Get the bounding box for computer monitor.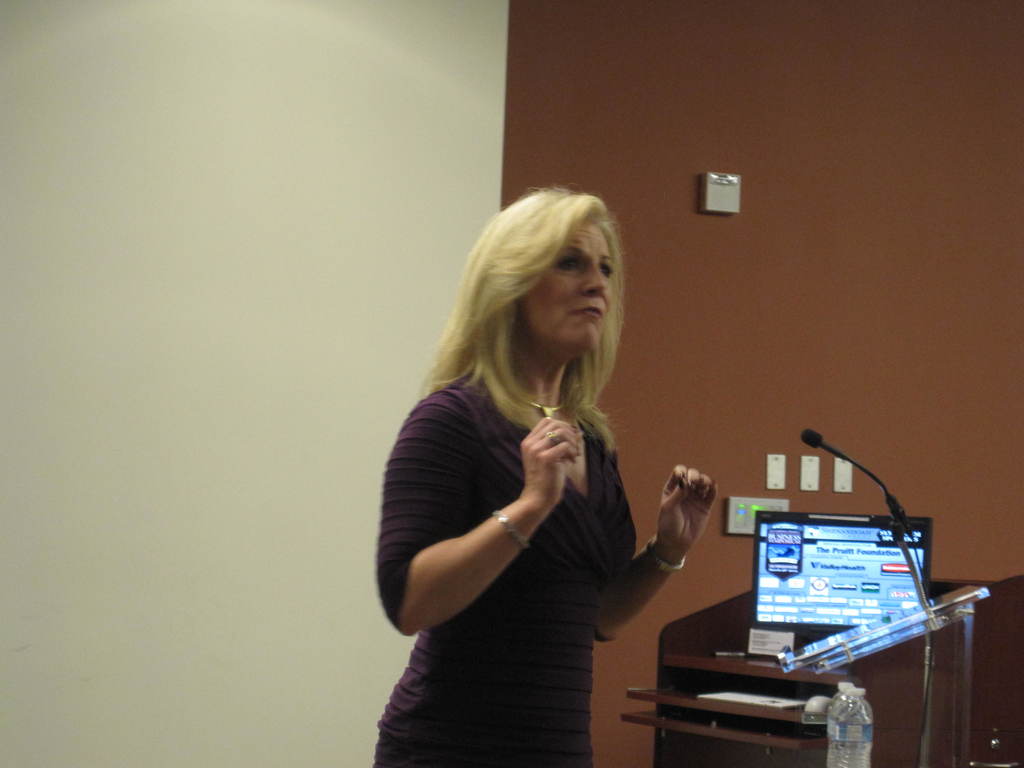
[748,508,927,645].
